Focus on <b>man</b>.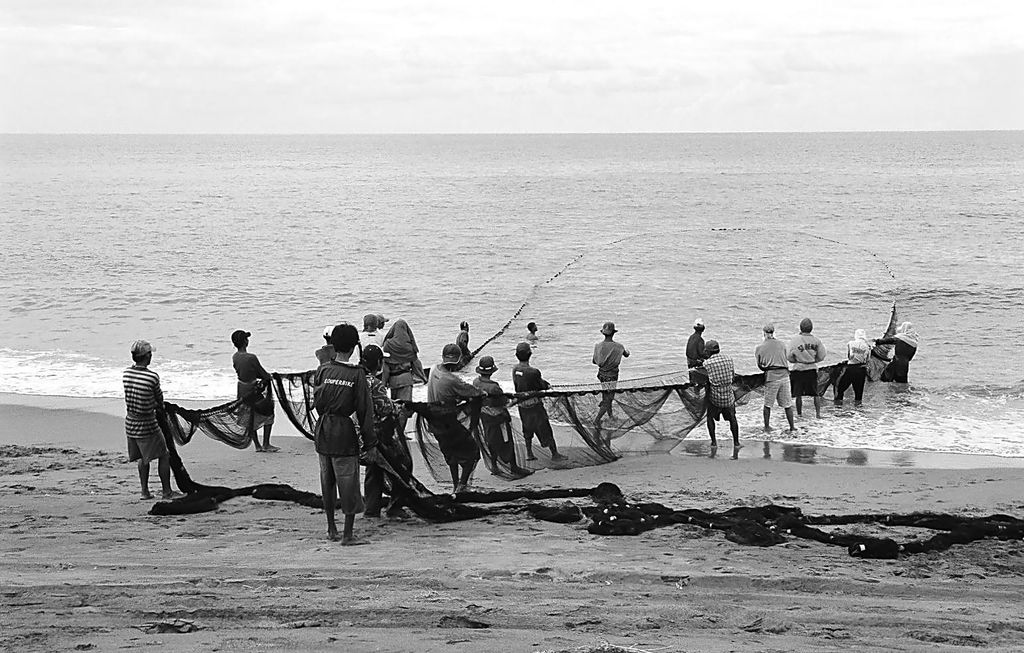
Focused at select_region(353, 343, 414, 521).
